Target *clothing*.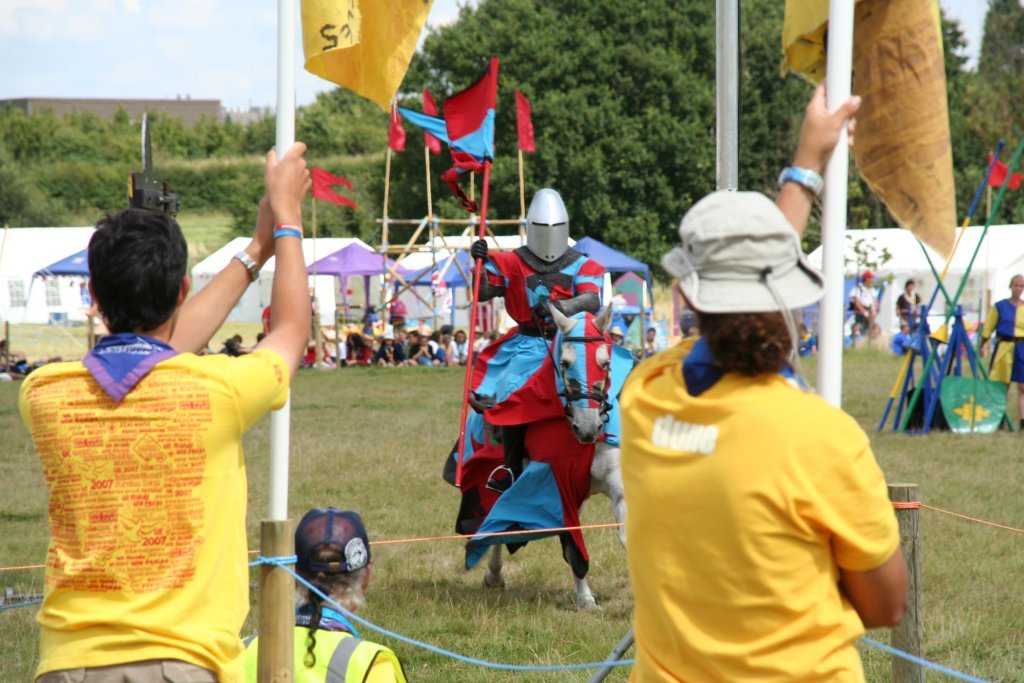
Target region: [240,602,406,682].
